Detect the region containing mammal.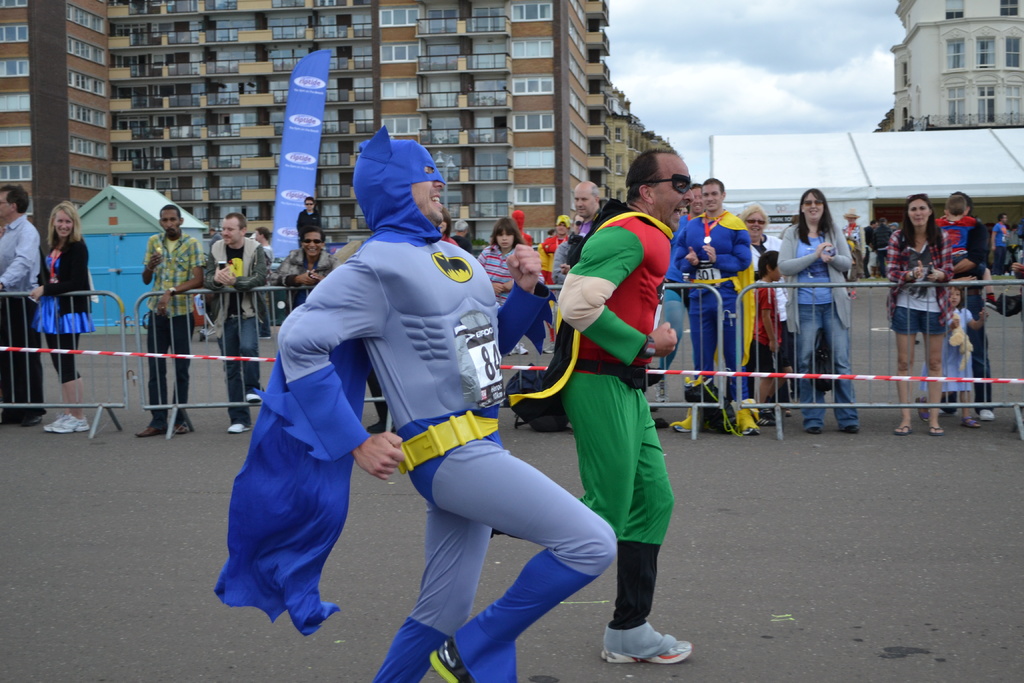
(x1=296, y1=196, x2=321, y2=251).
